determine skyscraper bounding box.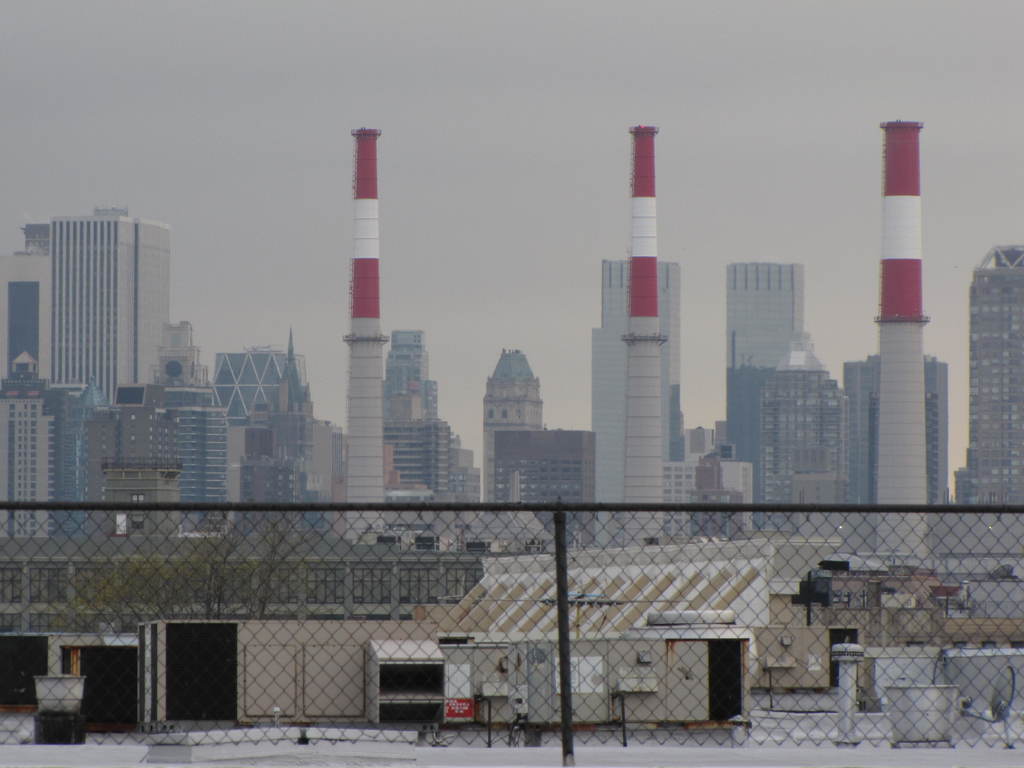
Determined: box(958, 255, 1023, 522).
